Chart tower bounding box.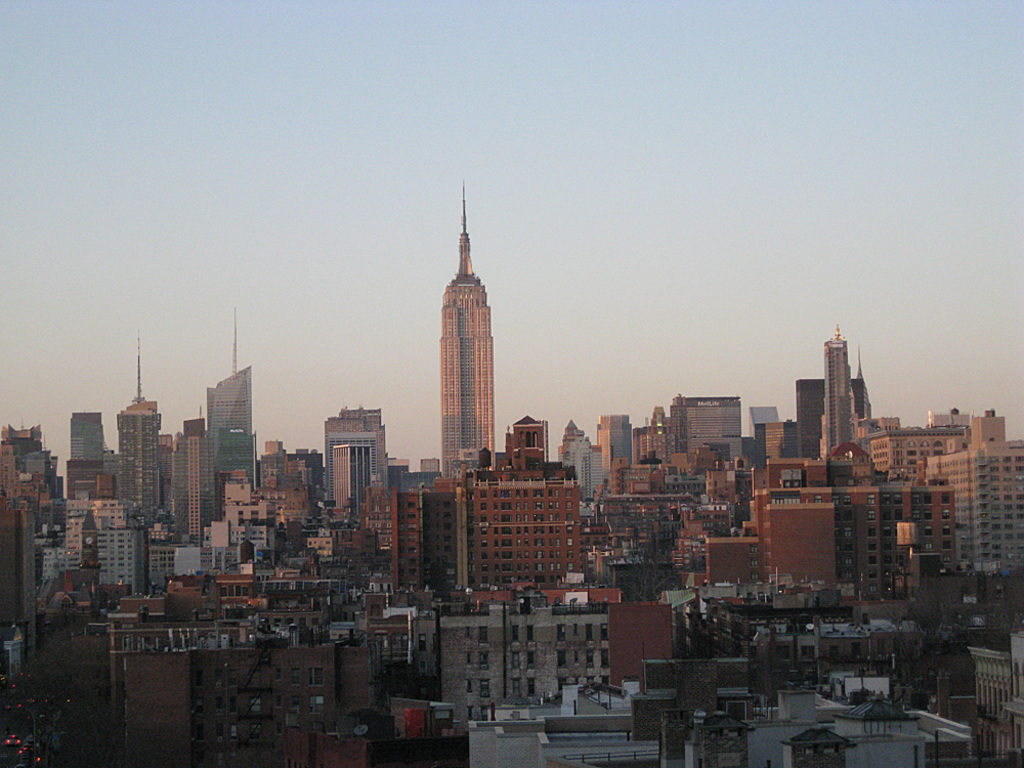
Charted: select_region(823, 469, 963, 588).
